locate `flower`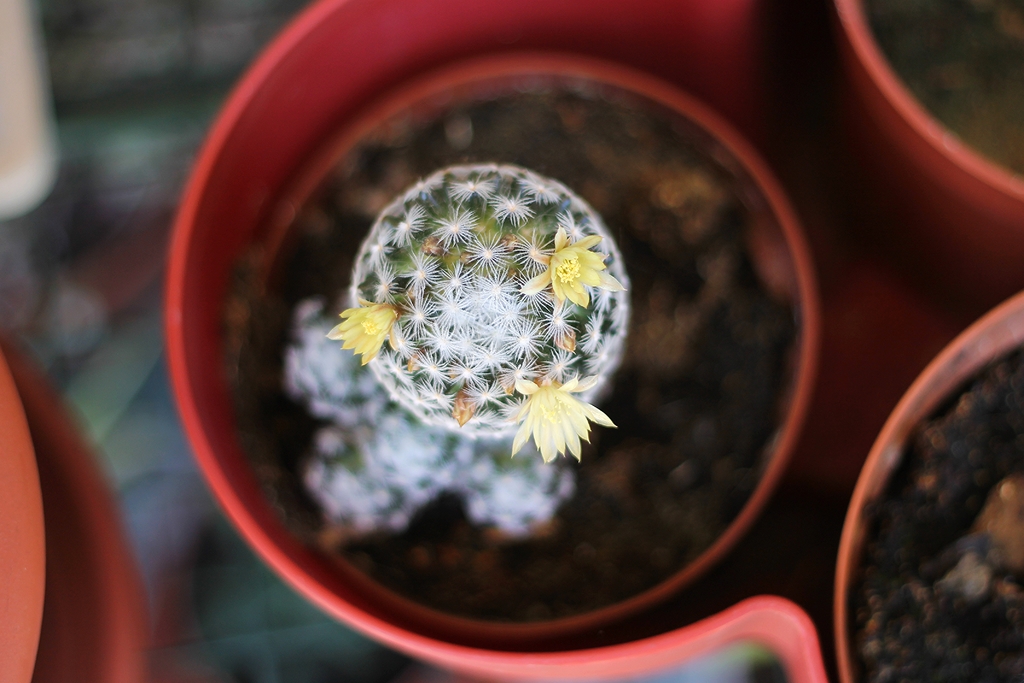
(left=509, top=367, right=620, bottom=459)
